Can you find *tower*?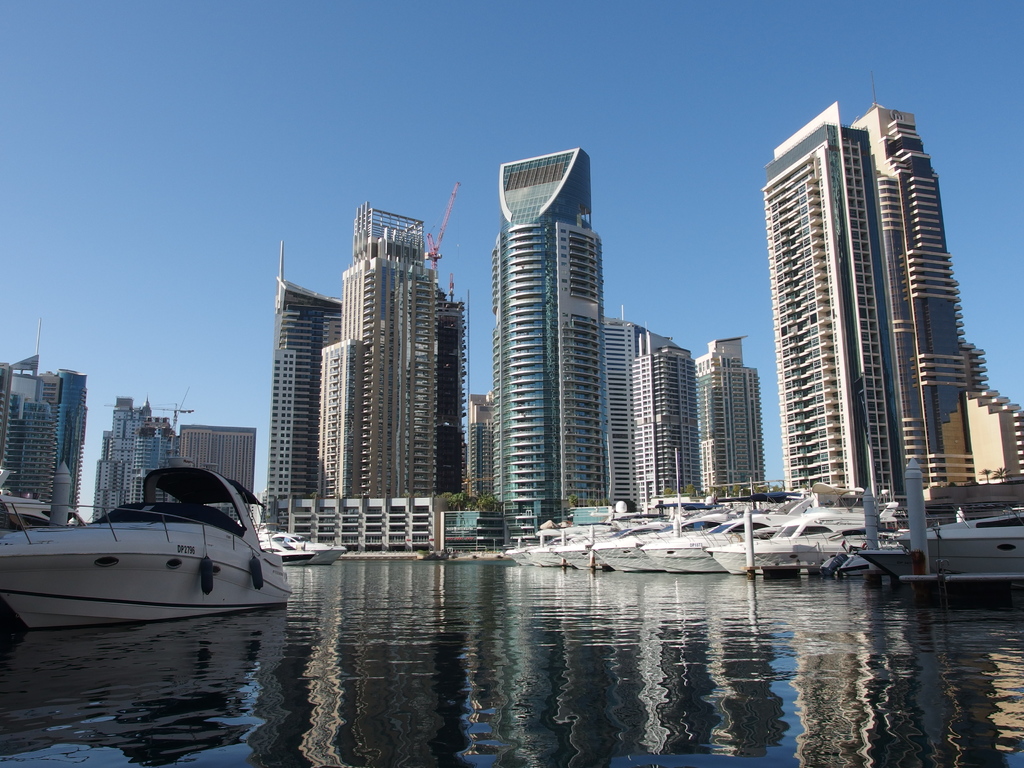
Yes, bounding box: 54/367/82/511.
